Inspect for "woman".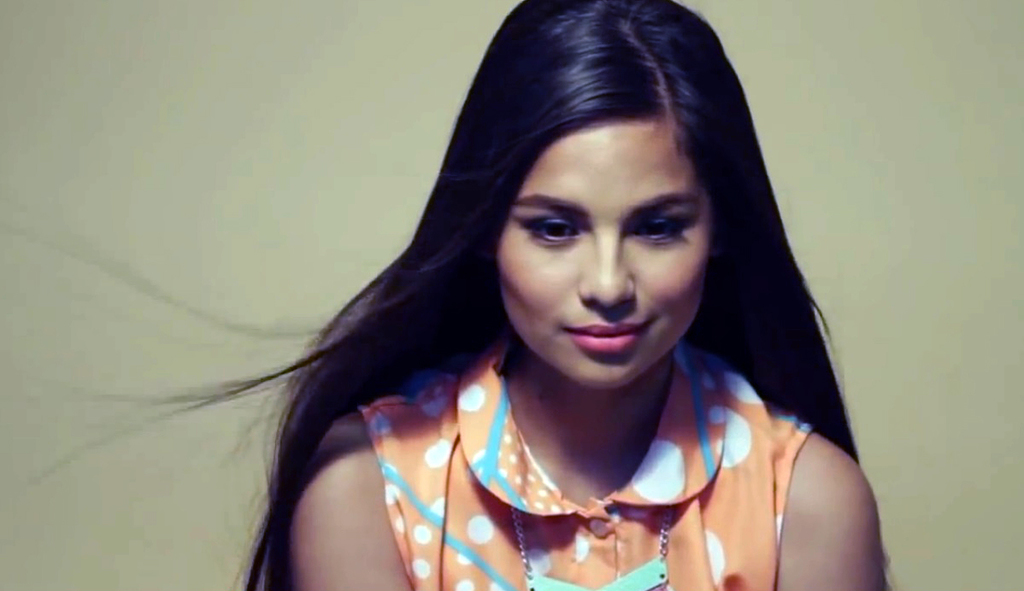
Inspection: pyautogui.locateOnScreen(206, 0, 880, 590).
